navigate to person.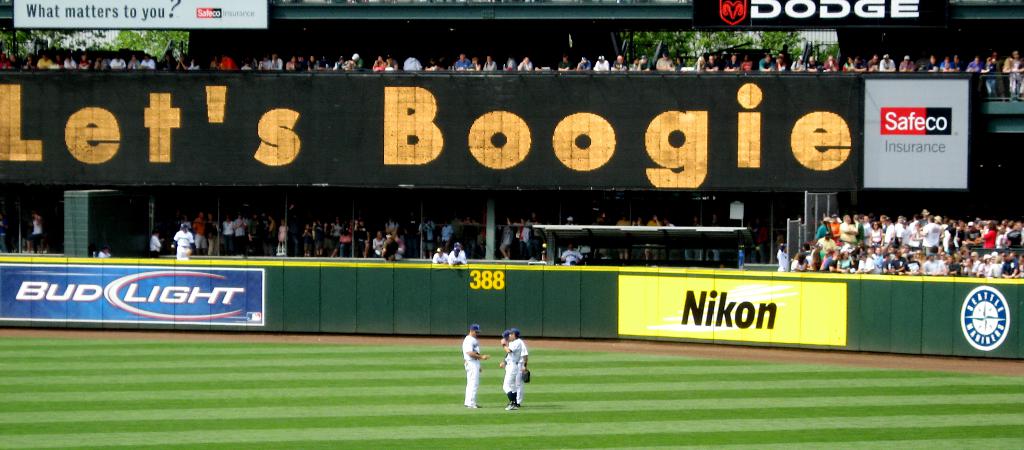
Navigation target: (168,220,202,260).
